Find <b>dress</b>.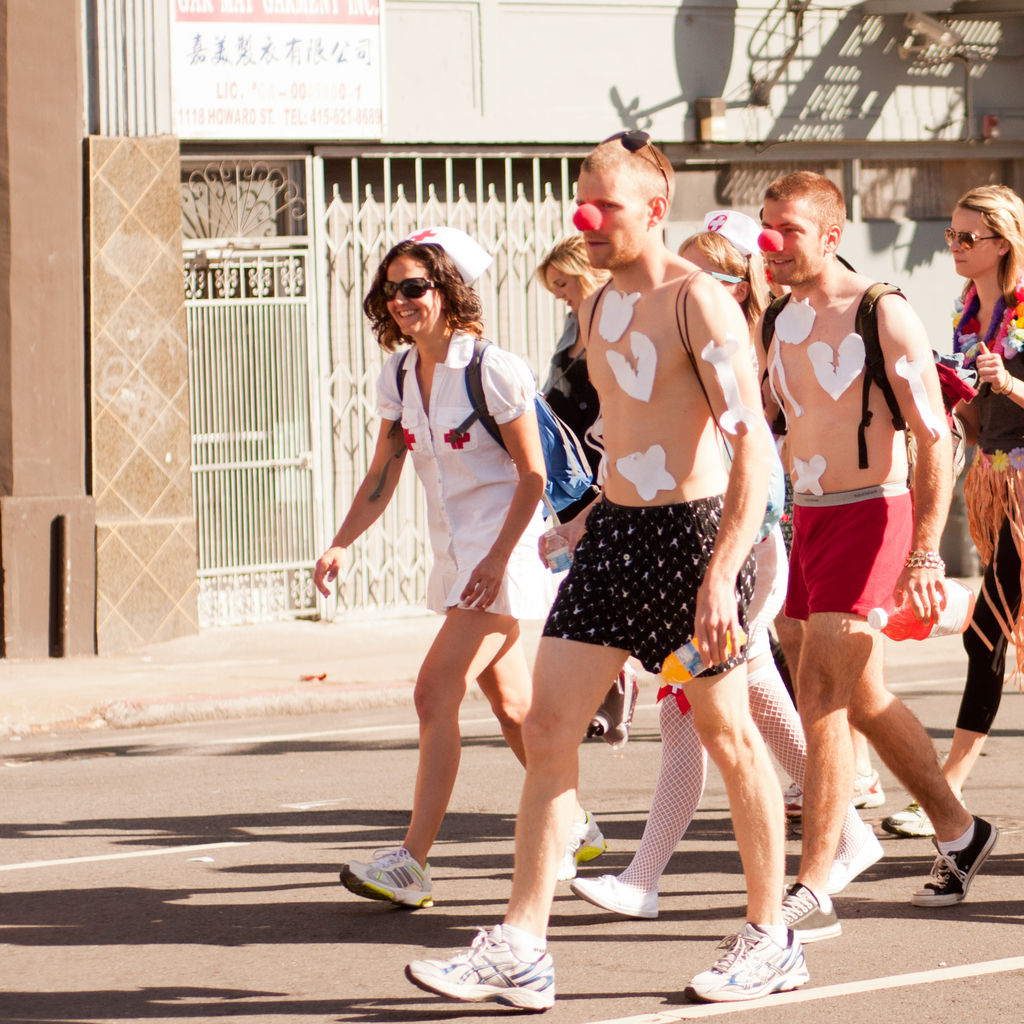
(351, 321, 567, 694).
